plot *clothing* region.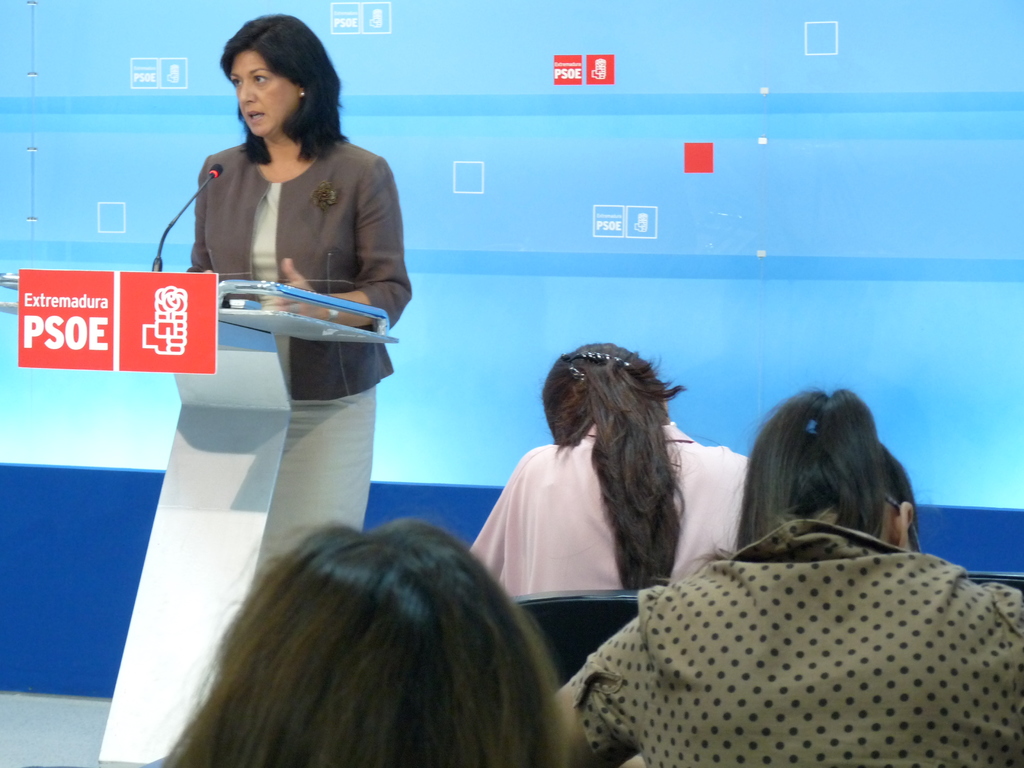
Plotted at 192:140:404:582.
